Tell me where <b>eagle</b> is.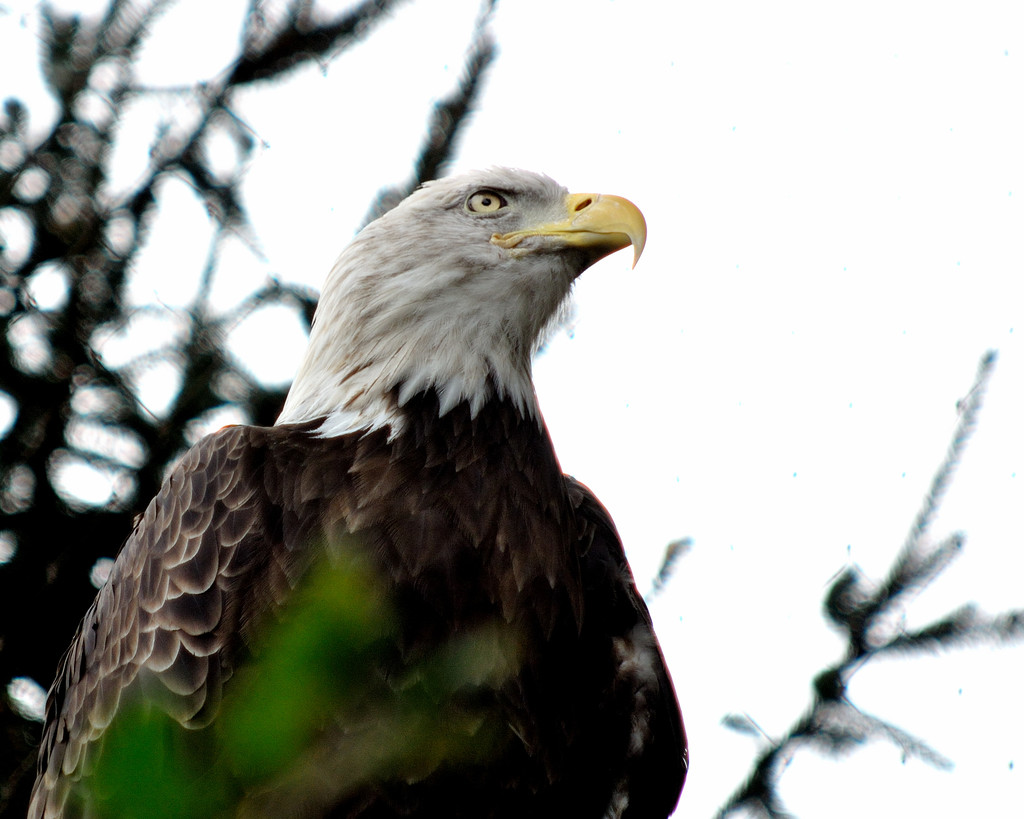
<b>eagle</b> is at rect(23, 170, 687, 818).
